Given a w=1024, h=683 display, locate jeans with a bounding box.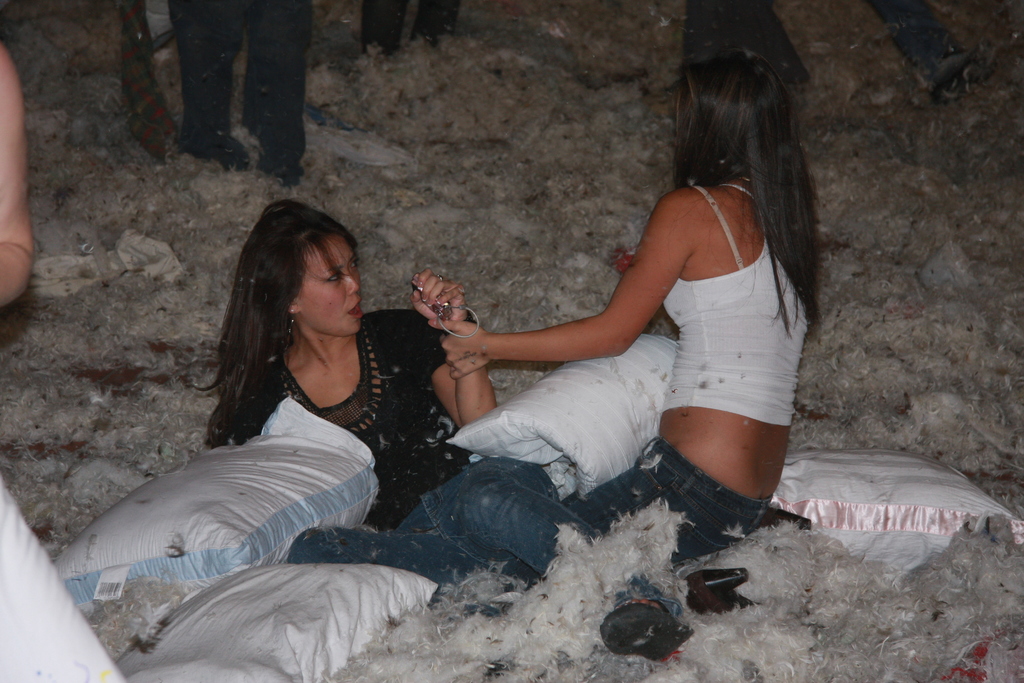
Located: [x1=404, y1=457, x2=606, y2=572].
